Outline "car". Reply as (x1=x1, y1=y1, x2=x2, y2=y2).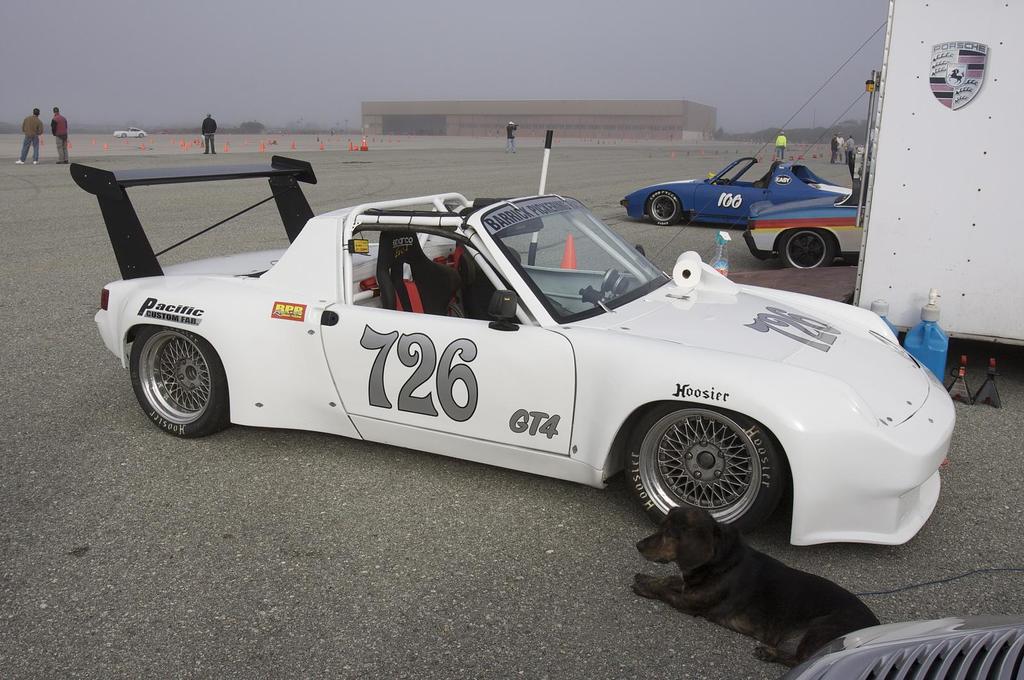
(x1=618, y1=155, x2=847, y2=228).
